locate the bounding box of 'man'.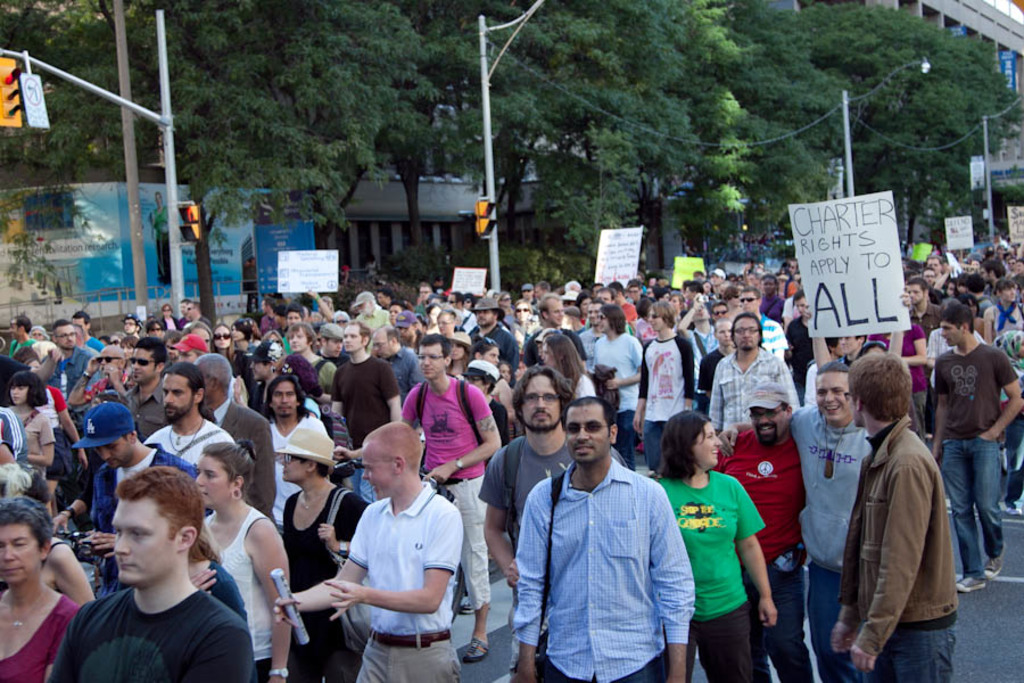
Bounding box: x1=283, y1=306, x2=304, y2=354.
